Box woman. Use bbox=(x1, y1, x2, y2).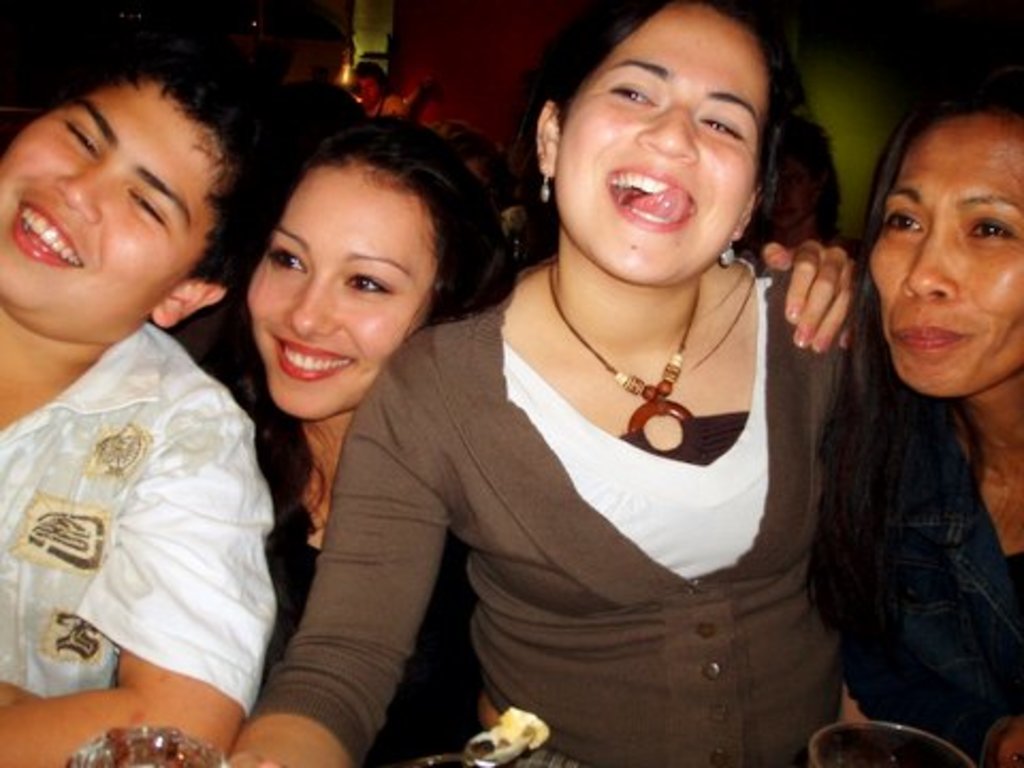
bbox=(753, 75, 1022, 766).
